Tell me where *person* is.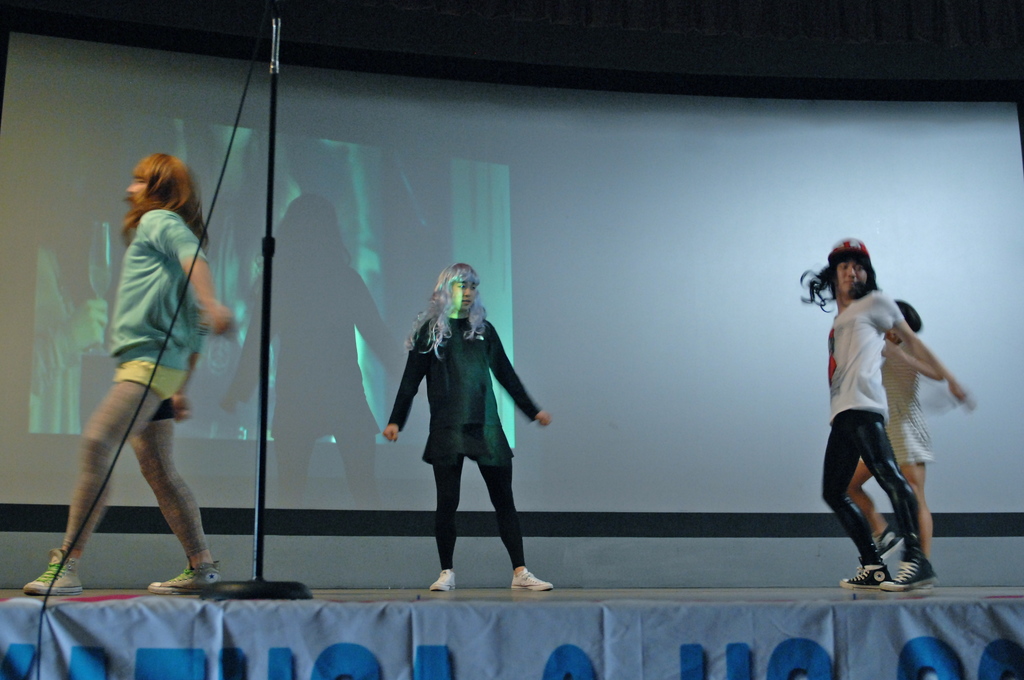
*person* is at rect(794, 240, 945, 585).
